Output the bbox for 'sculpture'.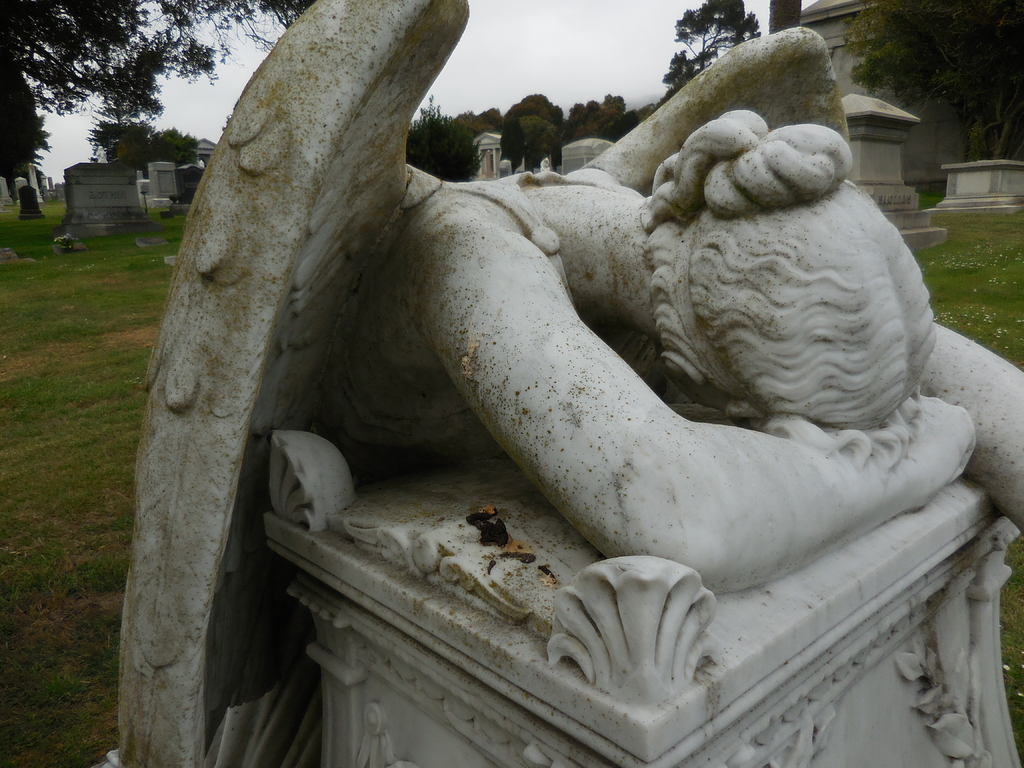
<region>148, 29, 1023, 725</region>.
